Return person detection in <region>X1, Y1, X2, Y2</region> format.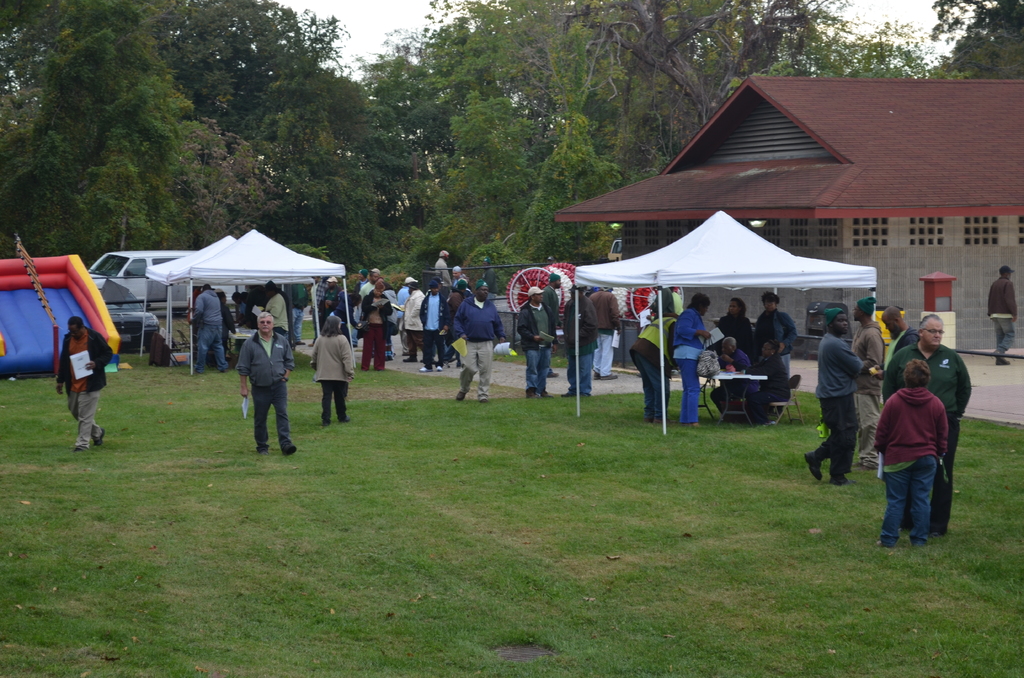
<region>430, 247, 449, 278</region>.
